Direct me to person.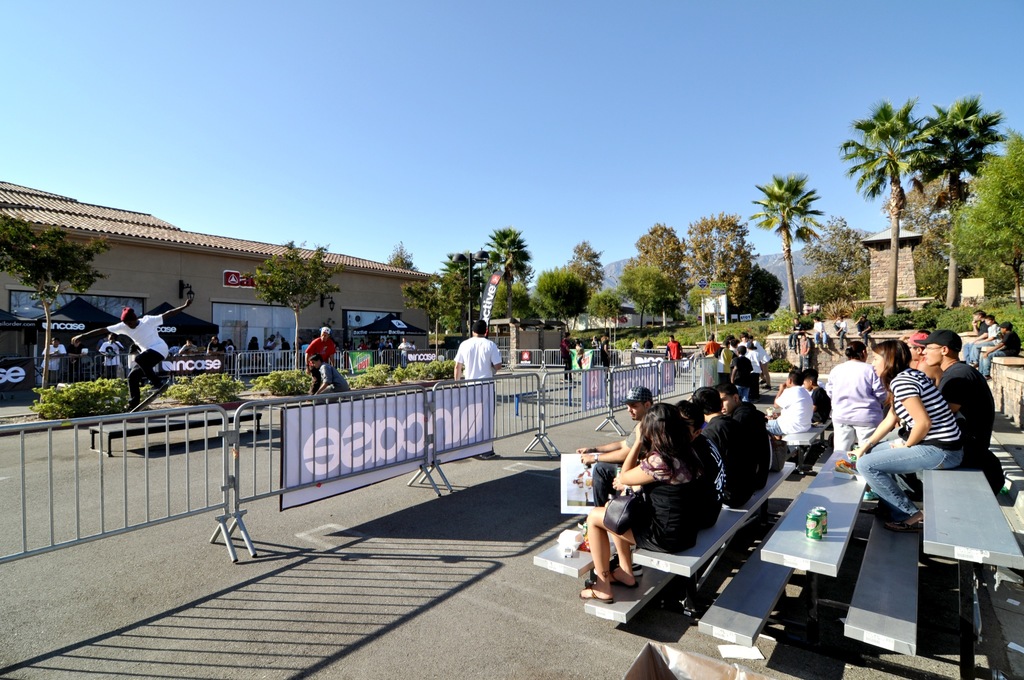
Direction: <bbox>553, 334, 578, 372</bbox>.
